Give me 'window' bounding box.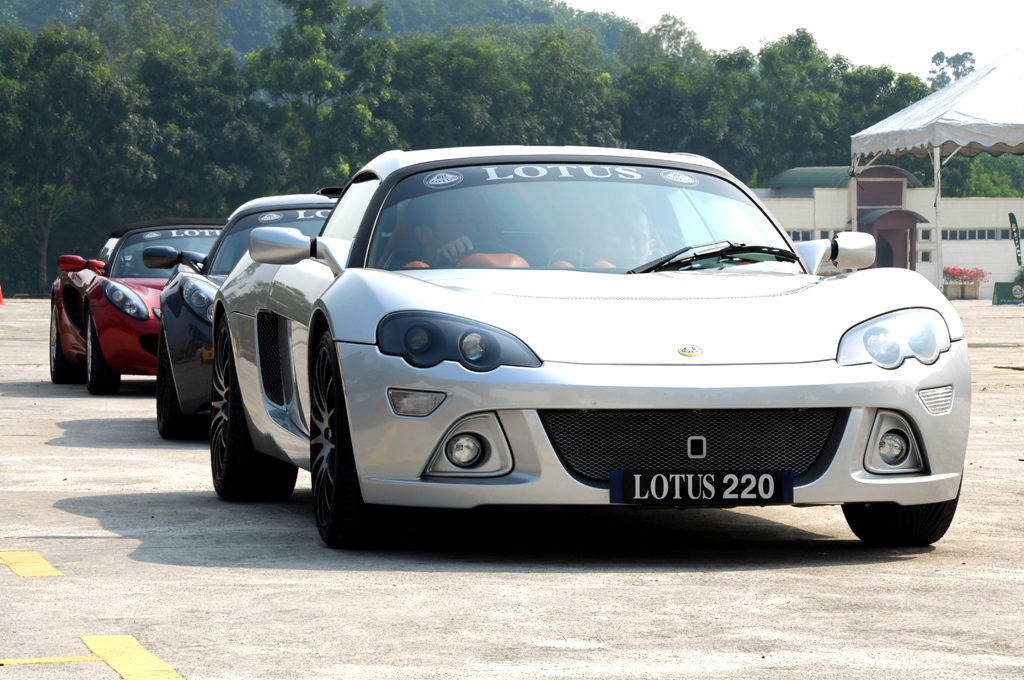
region(322, 169, 383, 243).
